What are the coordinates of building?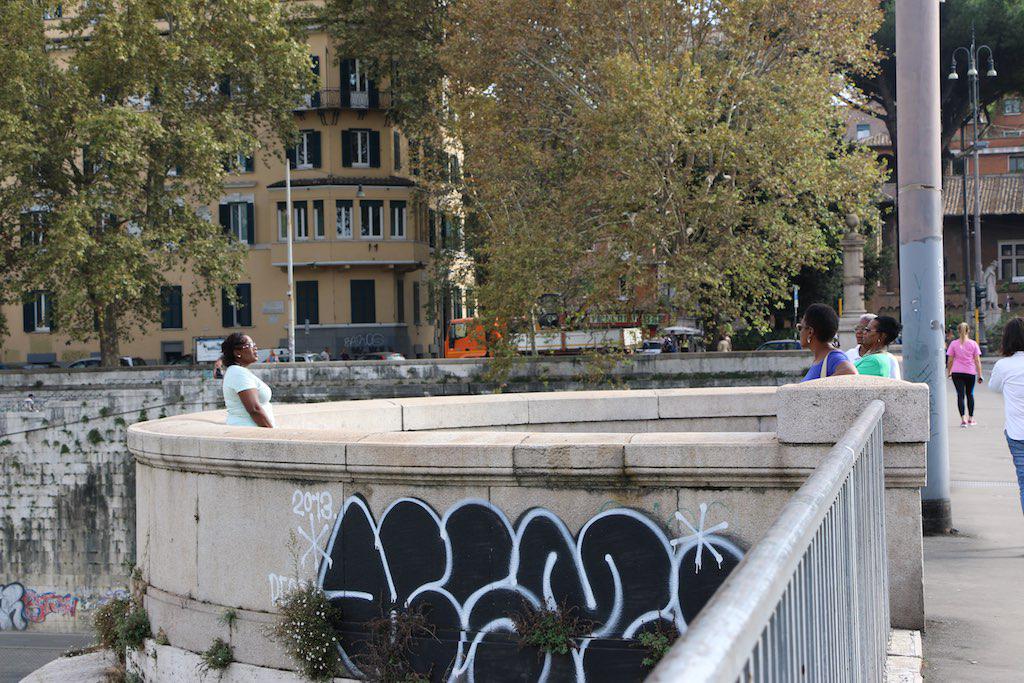
select_region(719, 98, 1023, 361).
